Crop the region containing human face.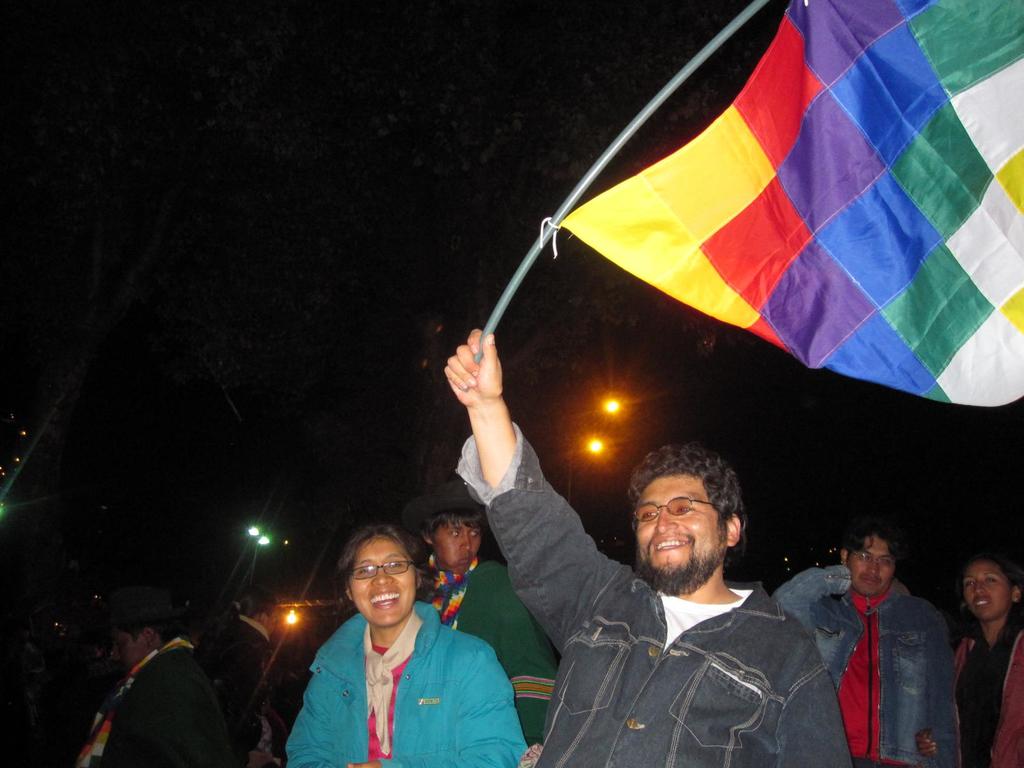
Crop region: {"x1": 114, "y1": 631, "x2": 150, "y2": 667}.
